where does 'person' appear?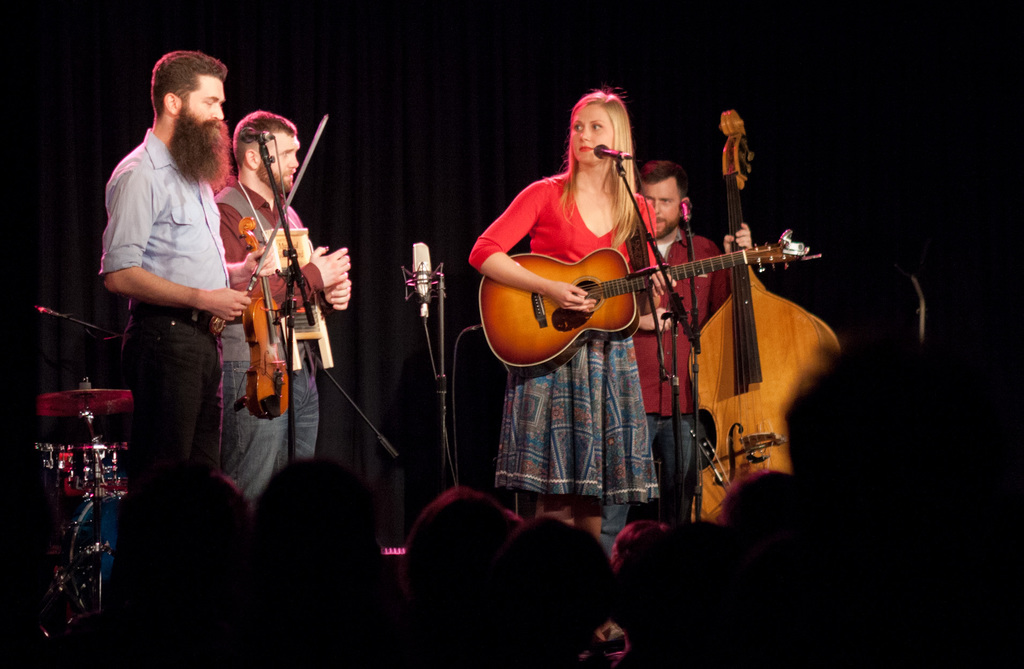
Appears at BBox(597, 159, 753, 563).
